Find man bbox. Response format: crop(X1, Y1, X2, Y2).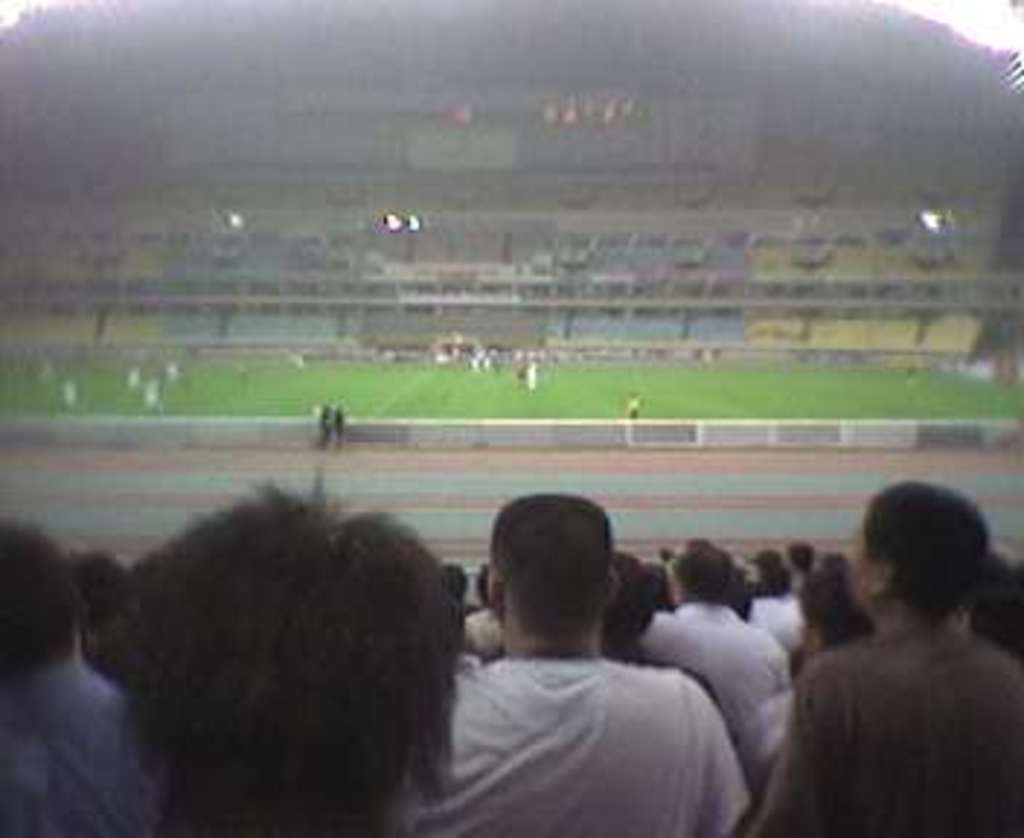
crop(756, 483, 1021, 835).
